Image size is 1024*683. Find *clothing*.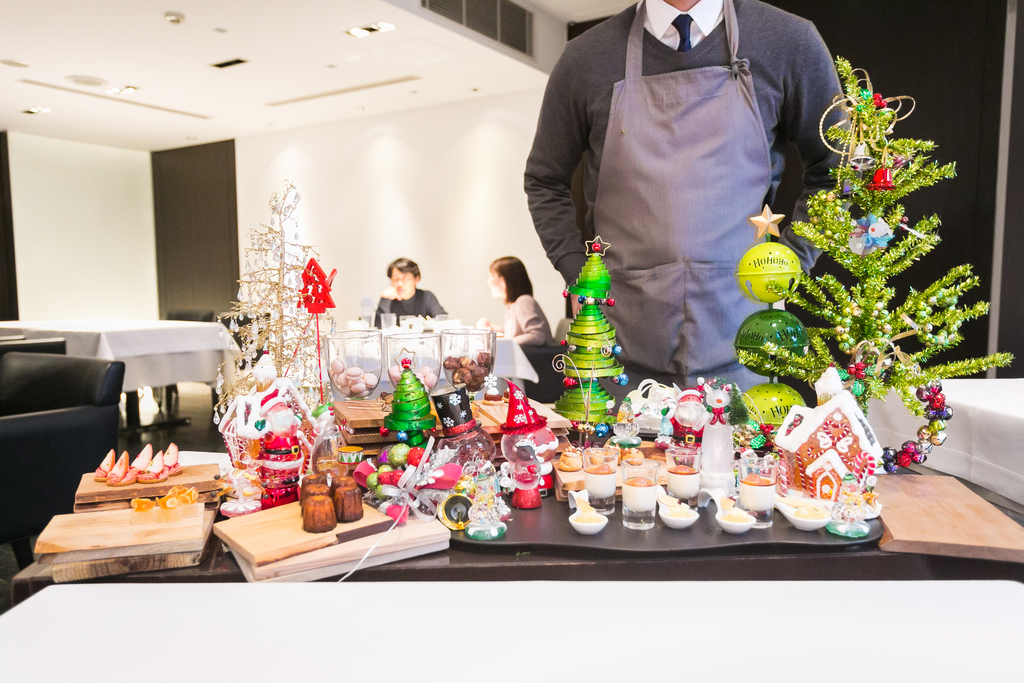
pyautogui.locateOnScreen(536, 0, 850, 380).
